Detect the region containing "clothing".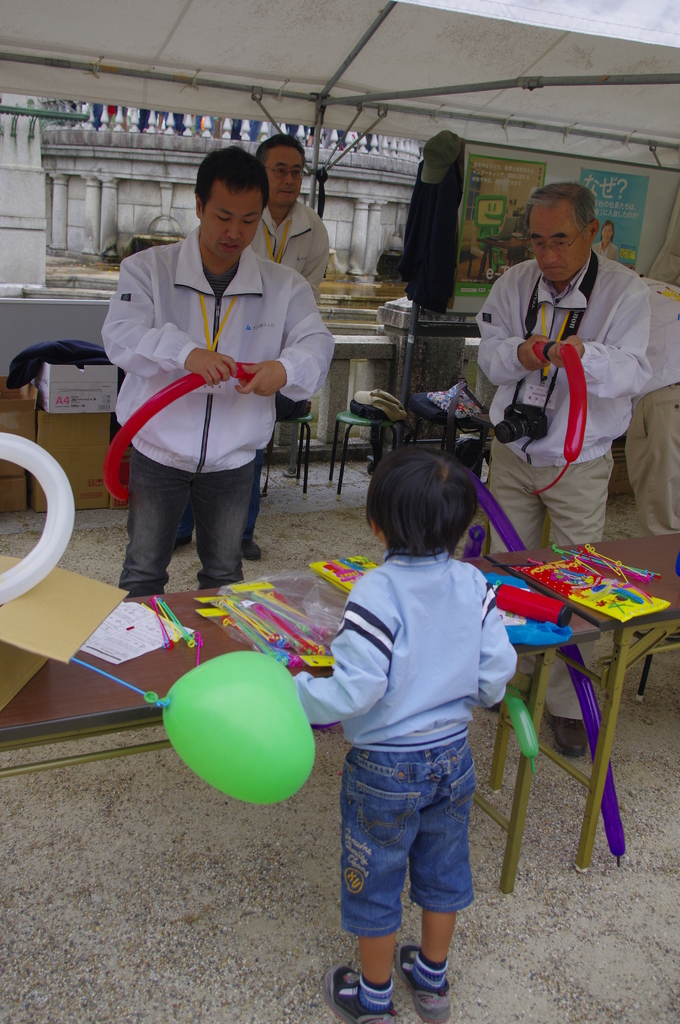
box(296, 536, 518, 936).
